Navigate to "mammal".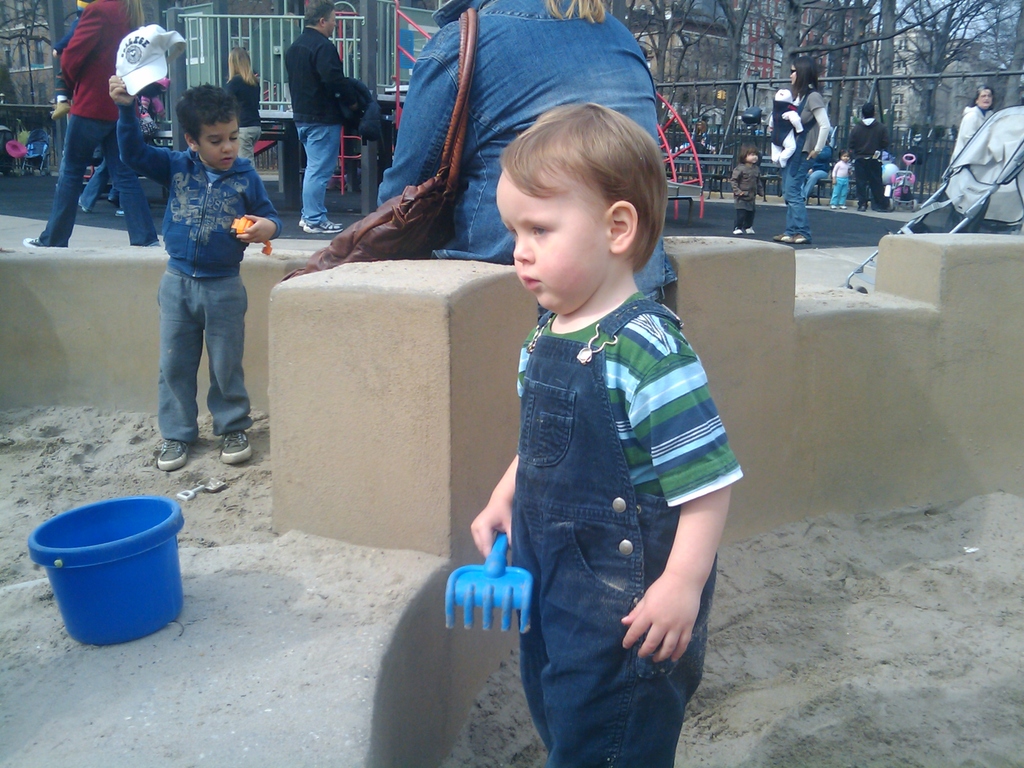
Navigation target: pyautogui.locateOnScreen(28, 0, 155, 248).
